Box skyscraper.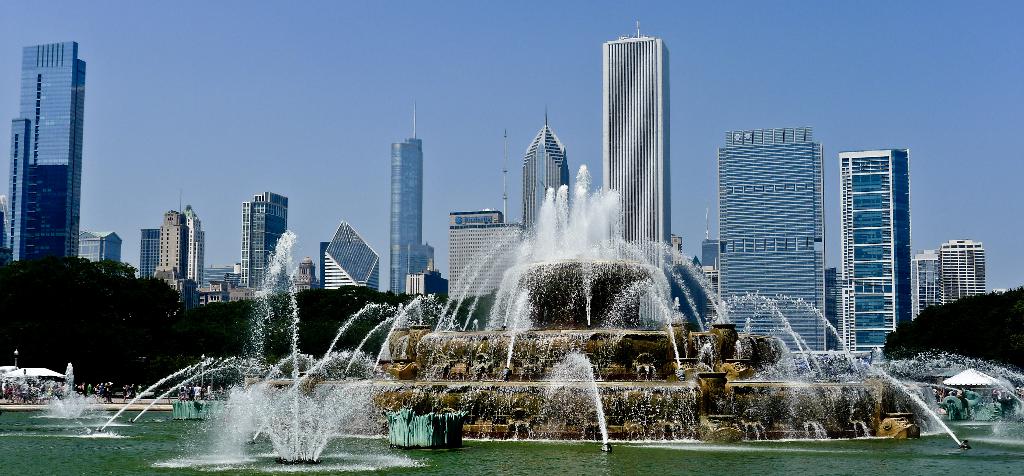
box(3, 35, 96, 274).
